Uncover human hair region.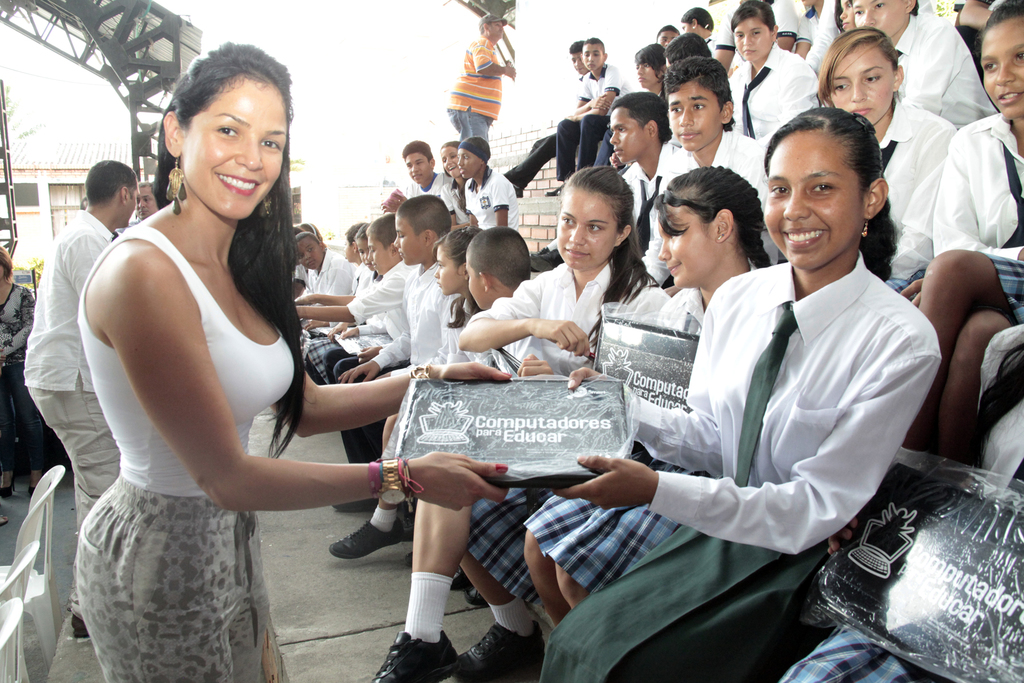
Uncovered: {"x1": 659, "y1": 156, "x2": 767, "y2": 282}.
